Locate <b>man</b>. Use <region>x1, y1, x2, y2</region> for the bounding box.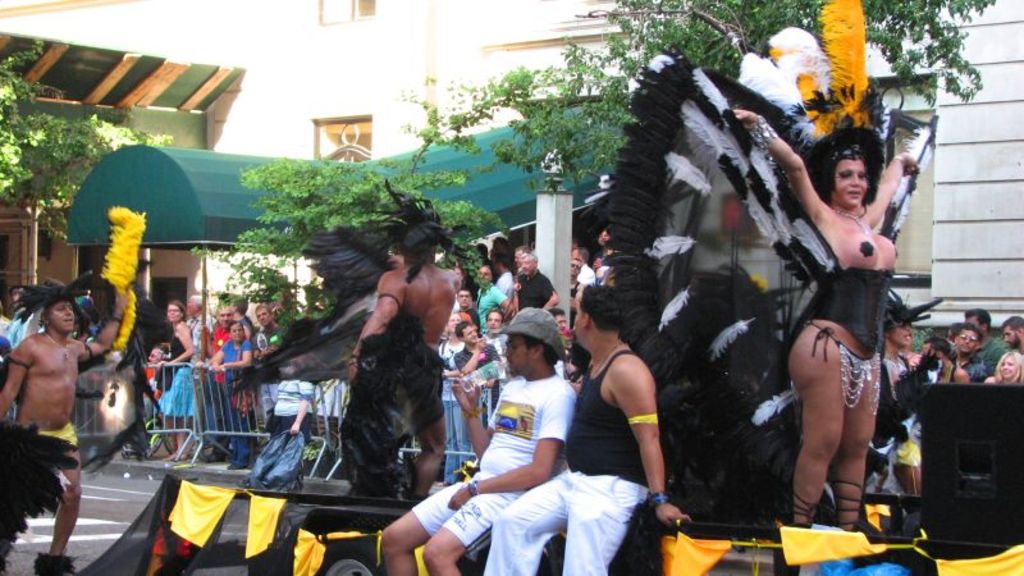
<region>206, 305, 241, 468</region>.
